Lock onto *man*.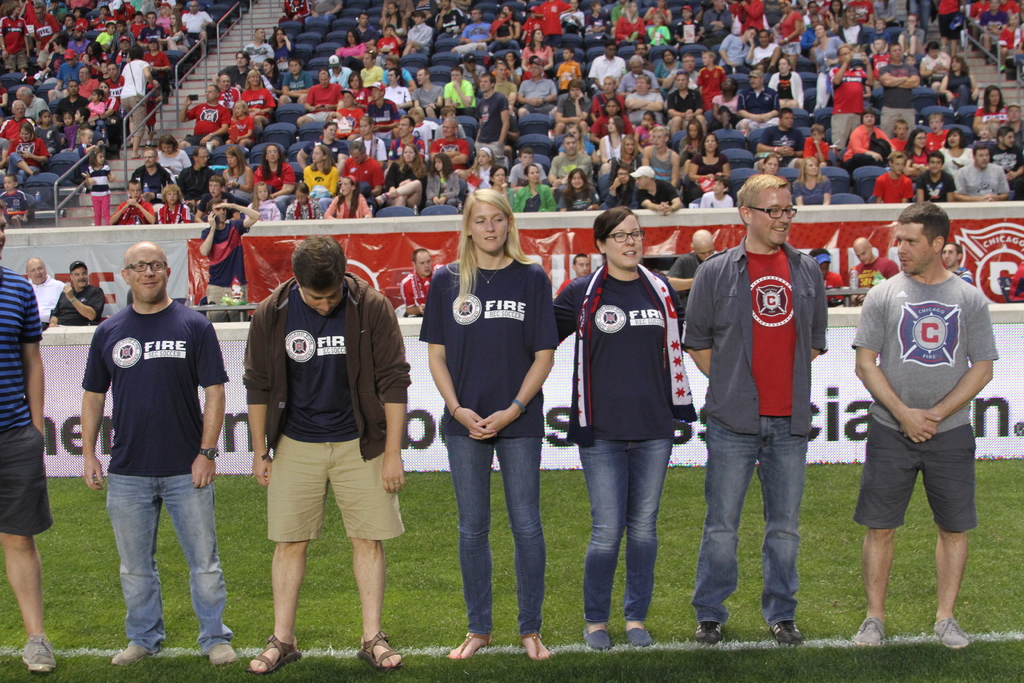
Locked: 444, 67, 477, 119.
